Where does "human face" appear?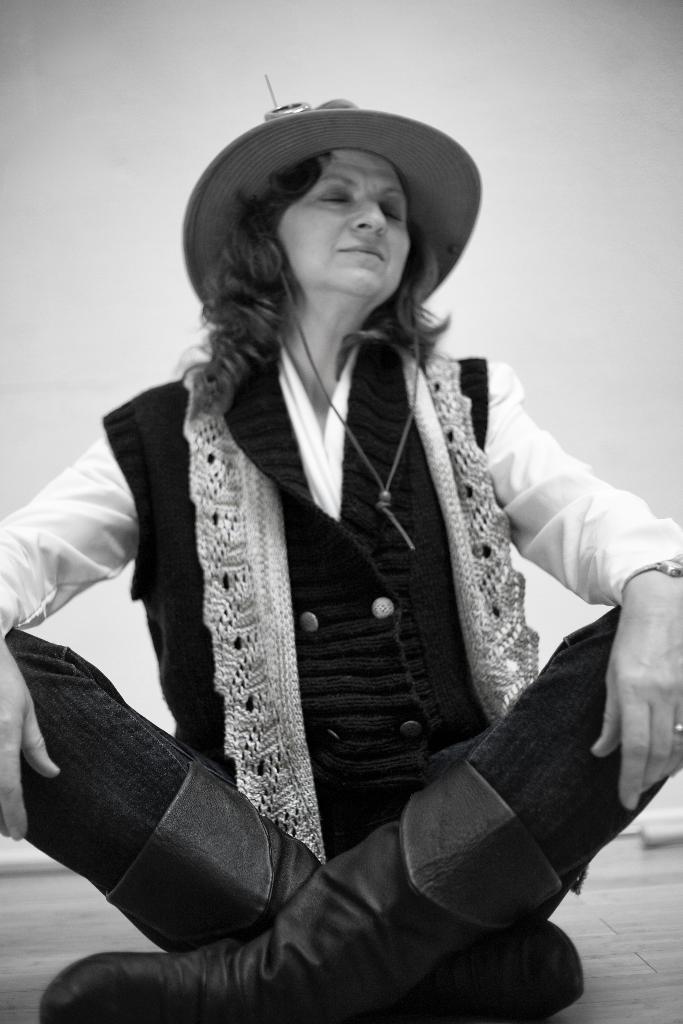
Appears at 276, 152, 413, 285.
